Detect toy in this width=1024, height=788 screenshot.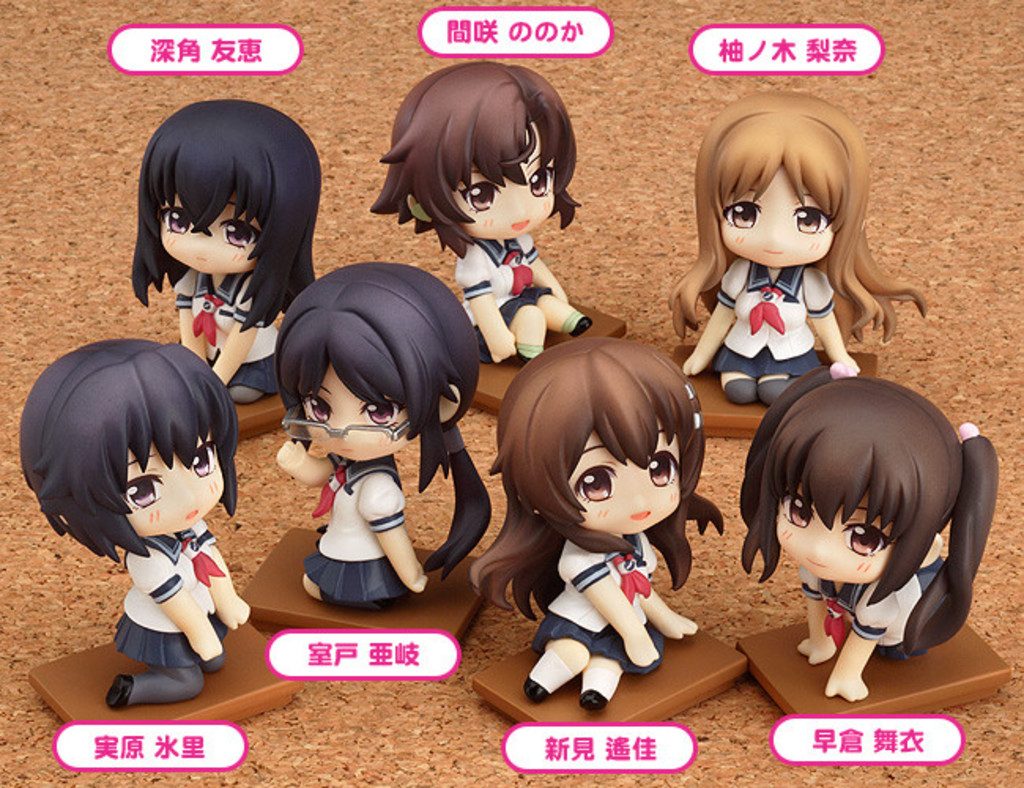
Detection: (468, 331, 751, 727).
